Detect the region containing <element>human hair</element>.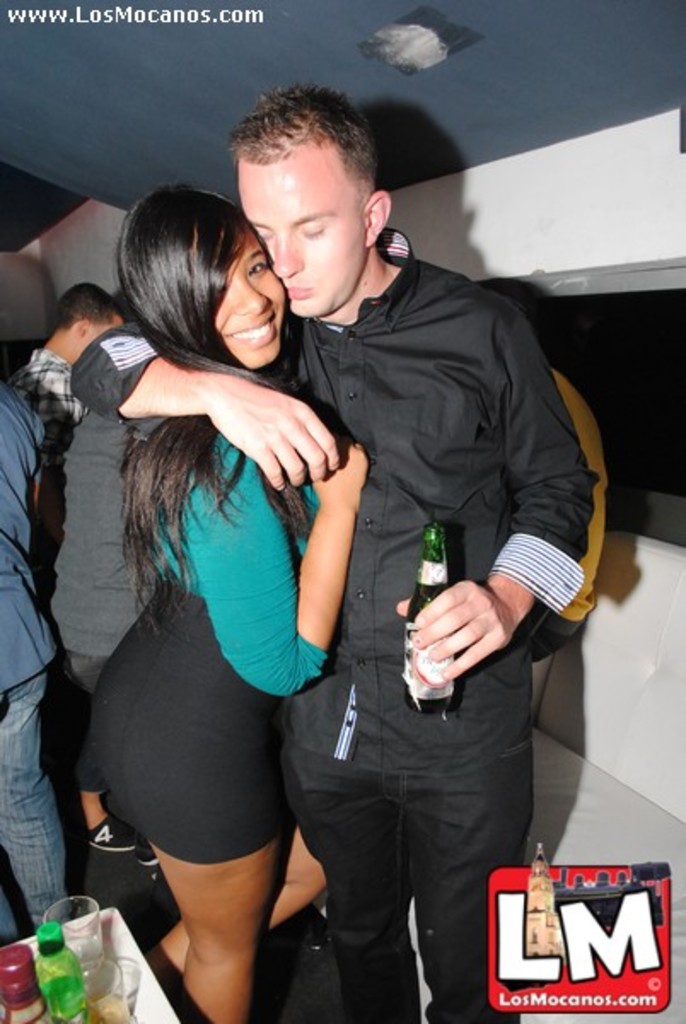
[x1=224, y1=79, x2=386, y2=230].
